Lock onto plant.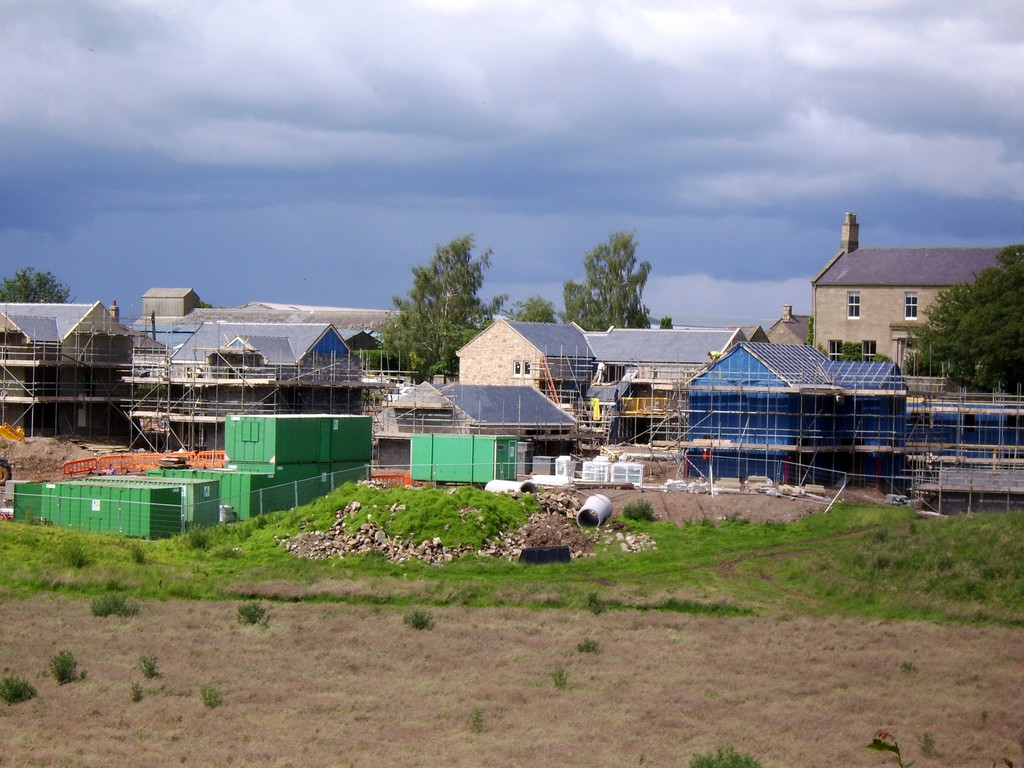
Locked: (left=237, top=580, right=275, bottom=625).
